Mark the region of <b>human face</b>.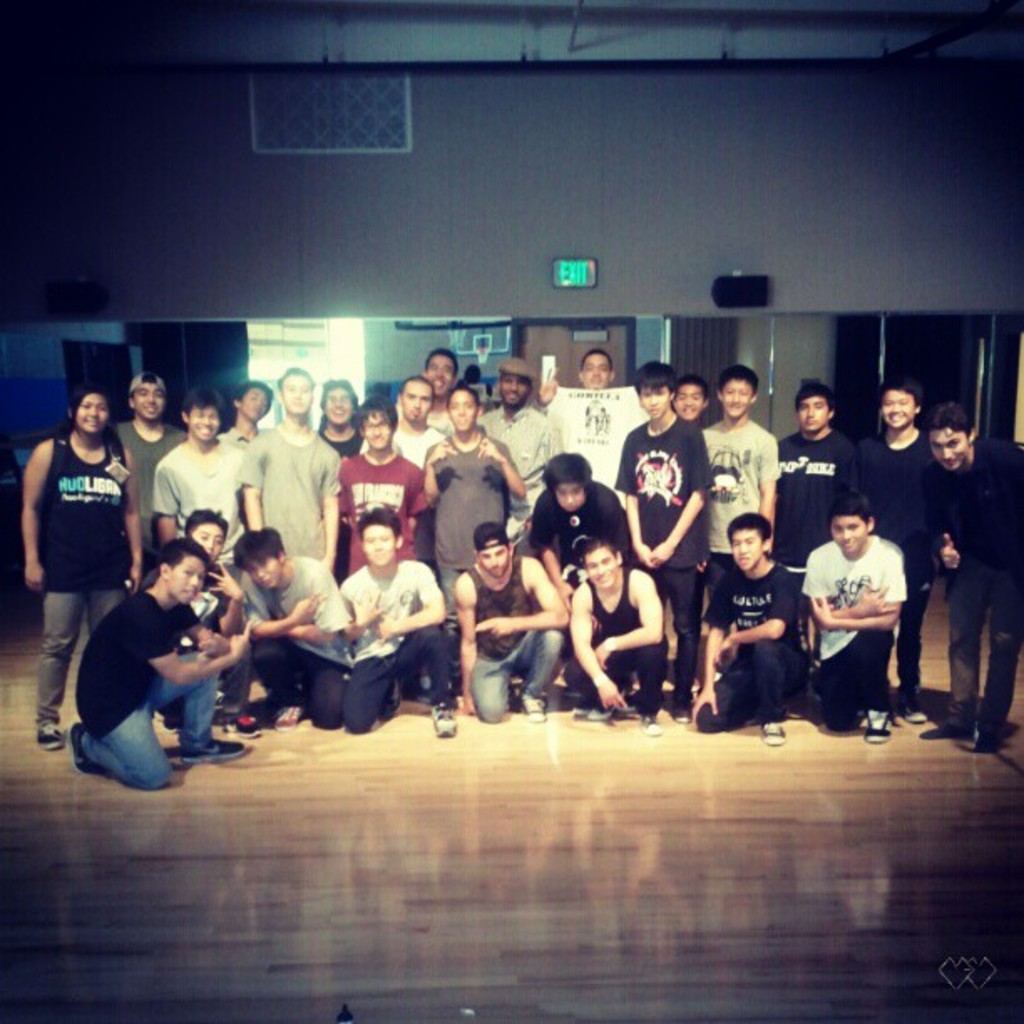
Region: bbox=[485, 539, 509, 572].
